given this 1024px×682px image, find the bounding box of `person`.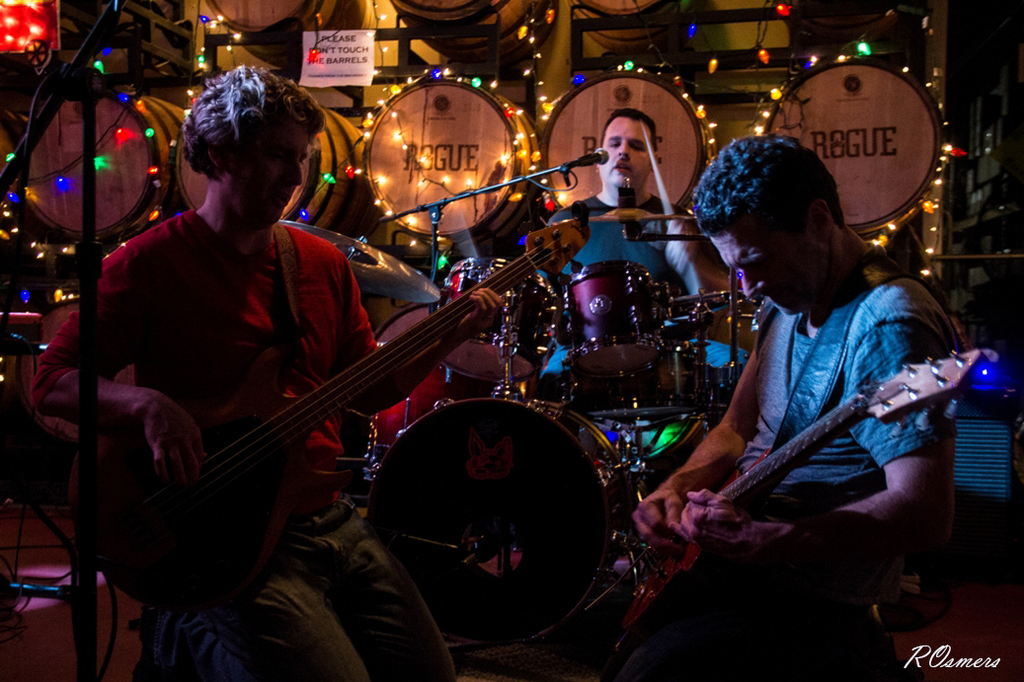
(615, 132, 969, 681).
